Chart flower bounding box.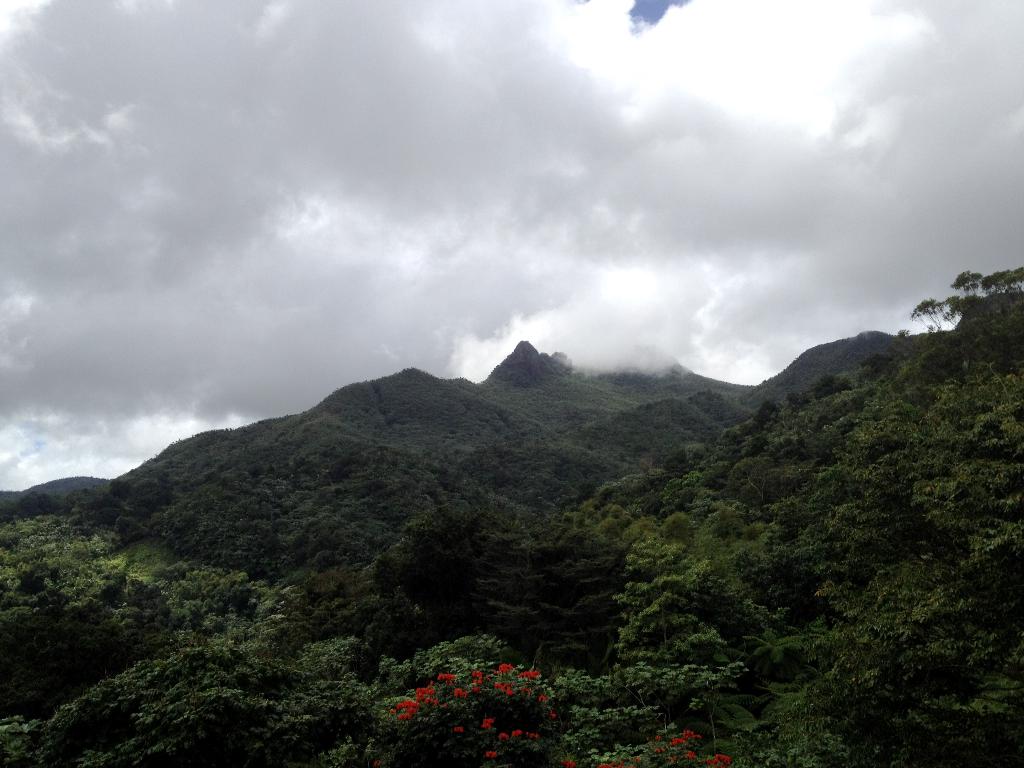
Charted: region(541, 695, 550, 704).
